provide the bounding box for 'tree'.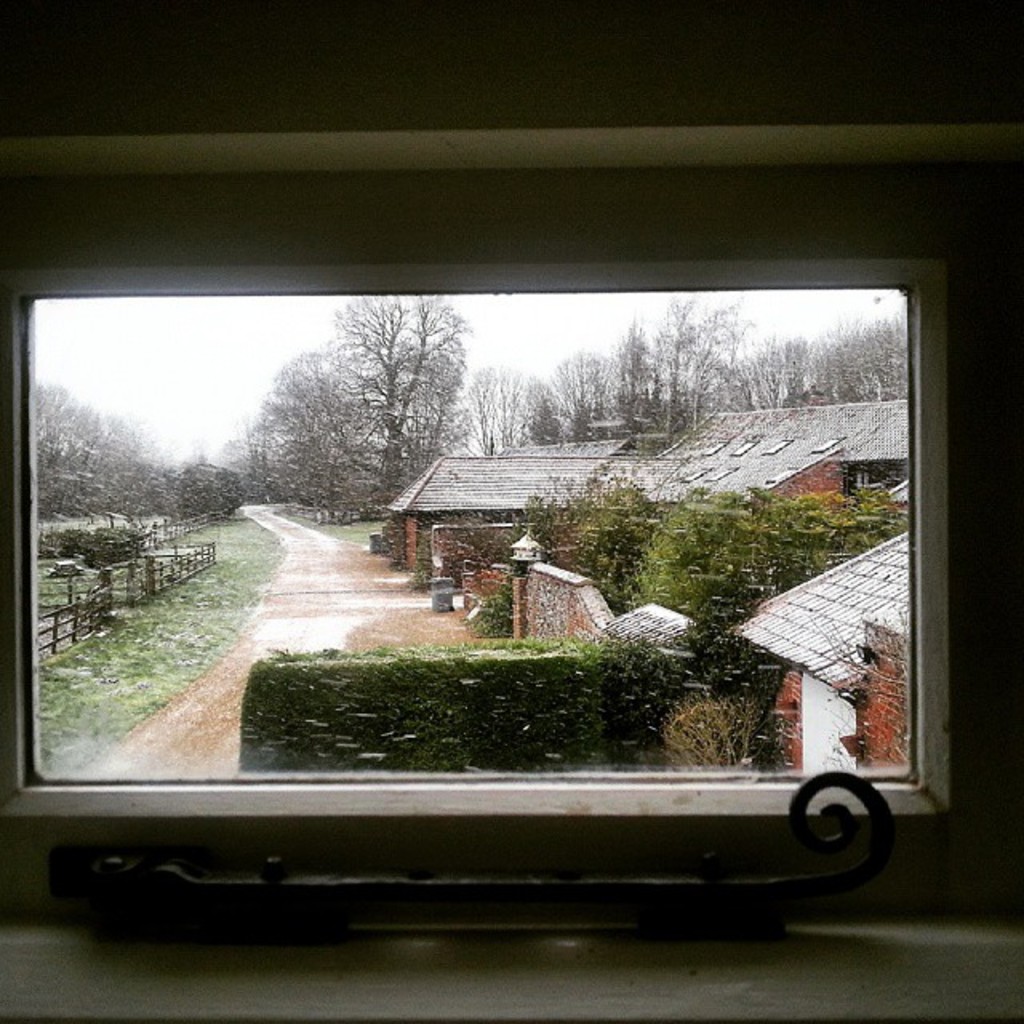
x1=792, y1=309, x2=907, y2=400.
